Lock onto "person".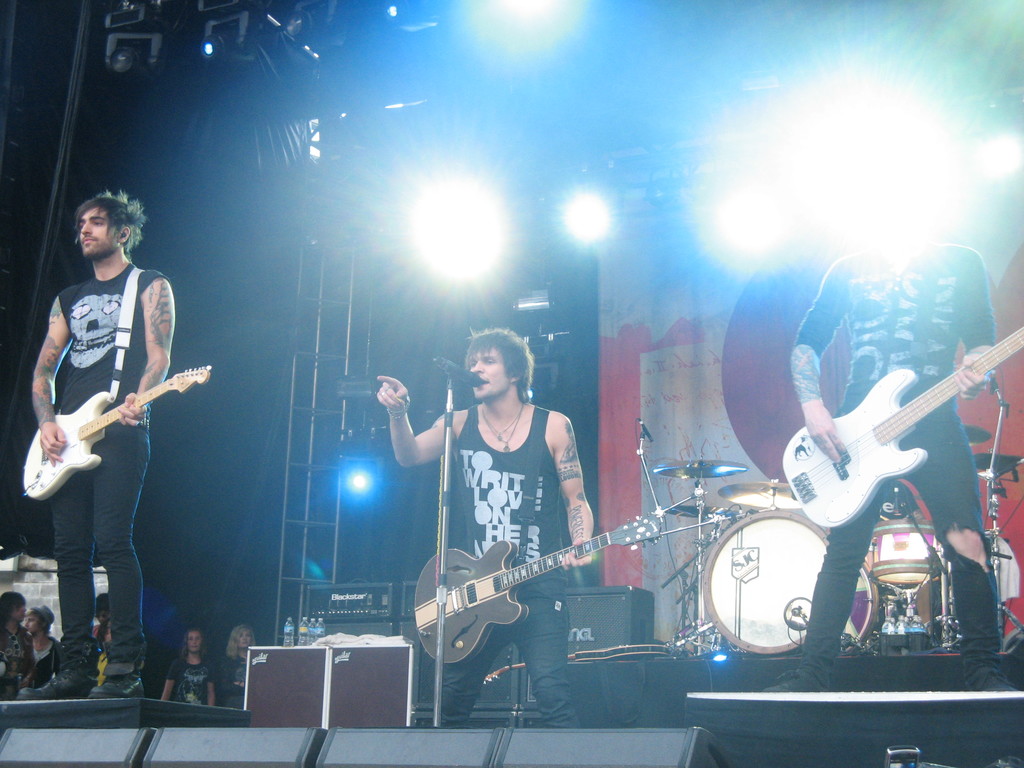
Locked: x1=160, y1=627, x2=216, y2=707.
